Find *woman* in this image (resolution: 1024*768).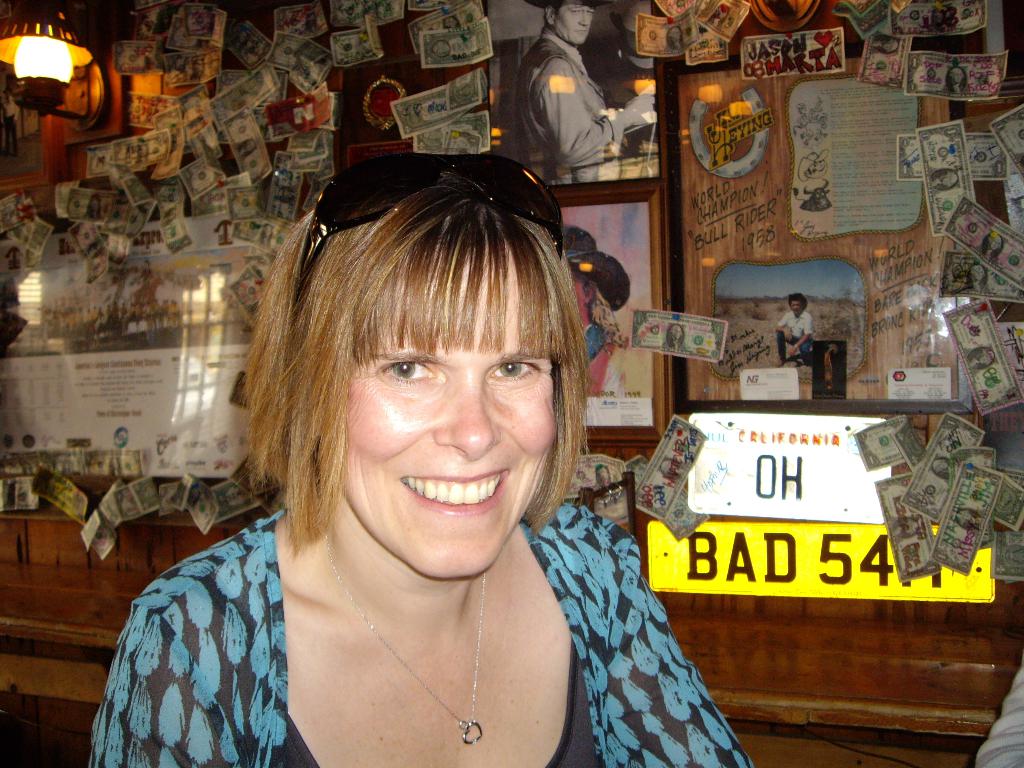
(left=119, top=160, right=711, bottom=767).
